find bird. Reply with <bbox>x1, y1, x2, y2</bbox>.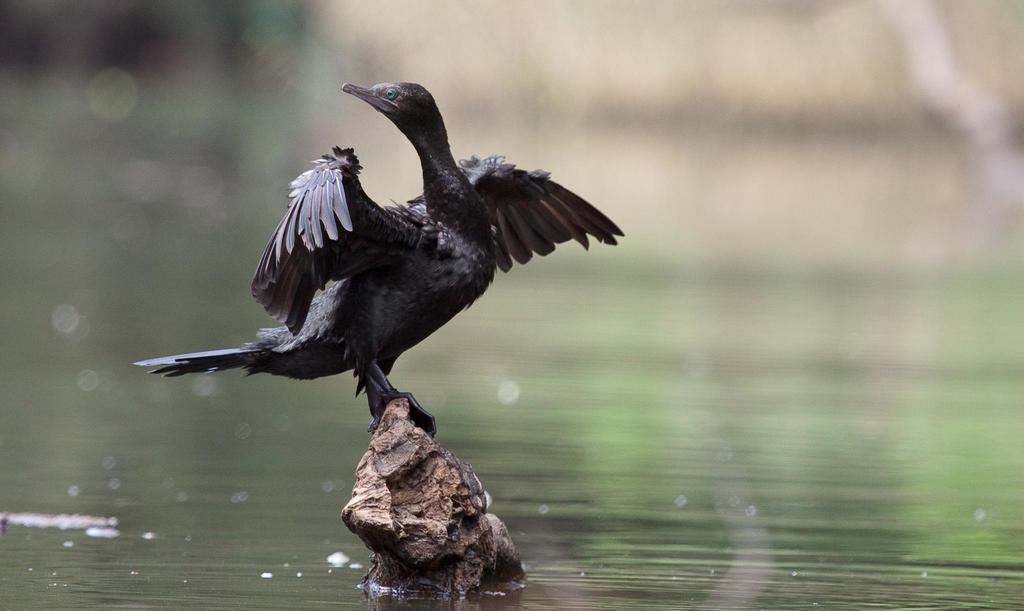
<bbox>127, 65, 641, 431</bbox>.
